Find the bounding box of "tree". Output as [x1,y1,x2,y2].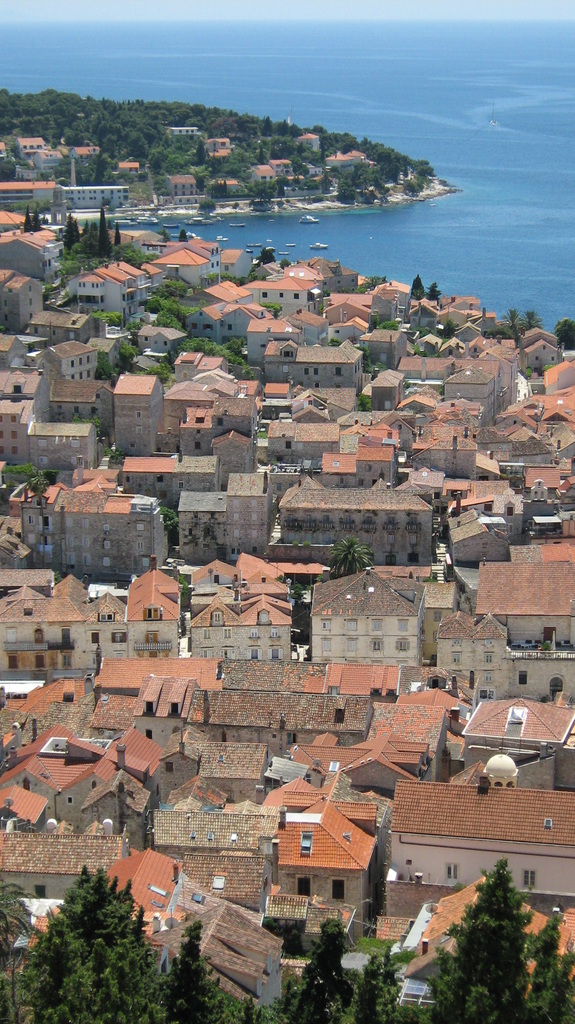
[96,207,112,258].
